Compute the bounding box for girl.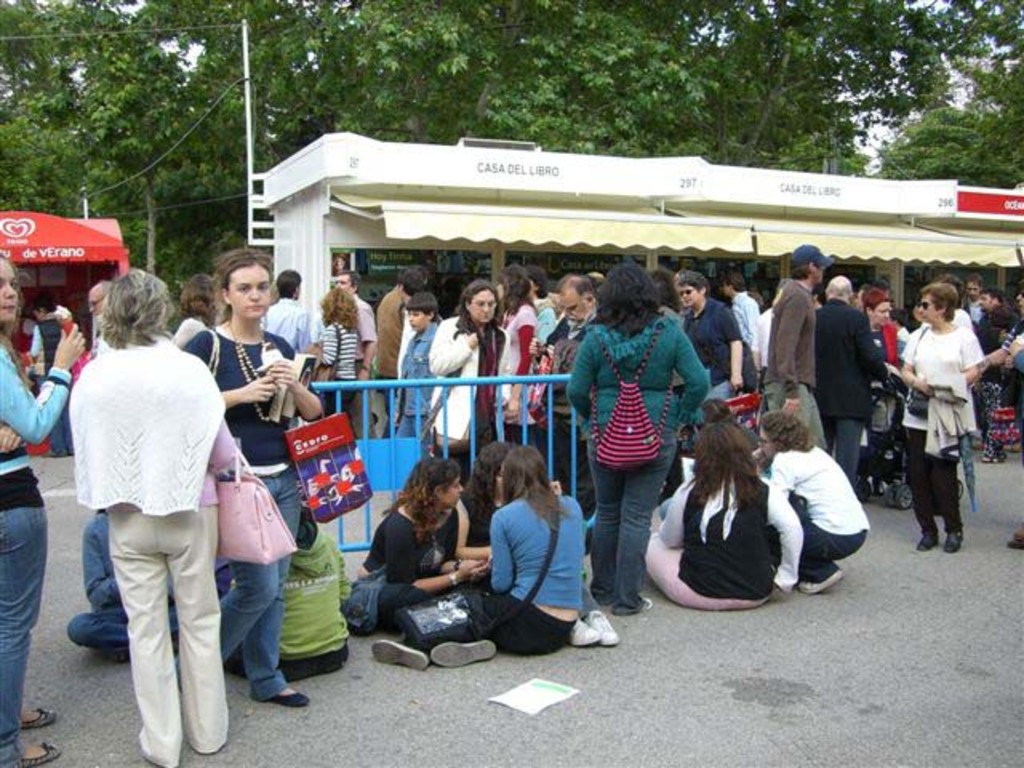
[432,267,514,464].
